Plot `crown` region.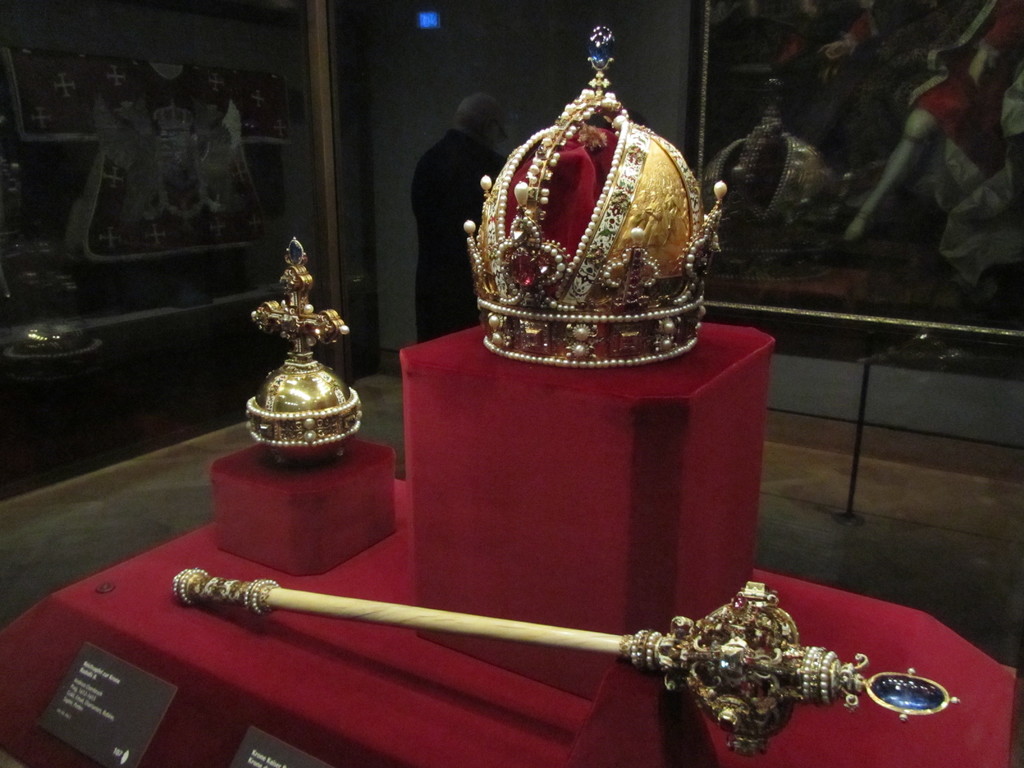
Plotted at {"left": 460, "top": 25, "right": 731, "bottom": 372}.
